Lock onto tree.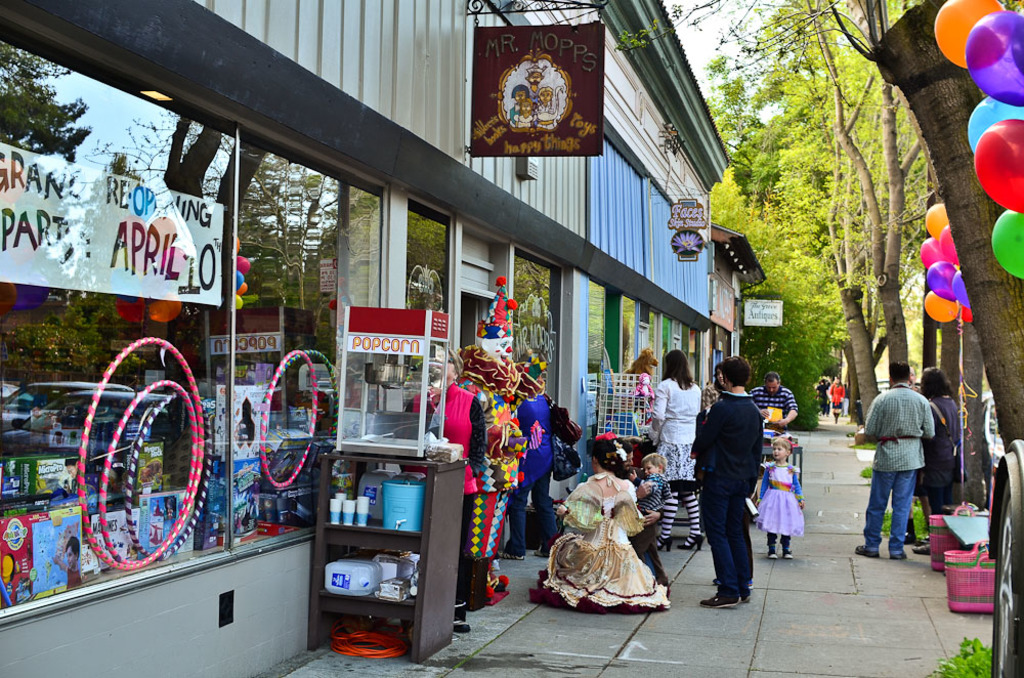
Locked: box=[678, 0, 952, 434].
